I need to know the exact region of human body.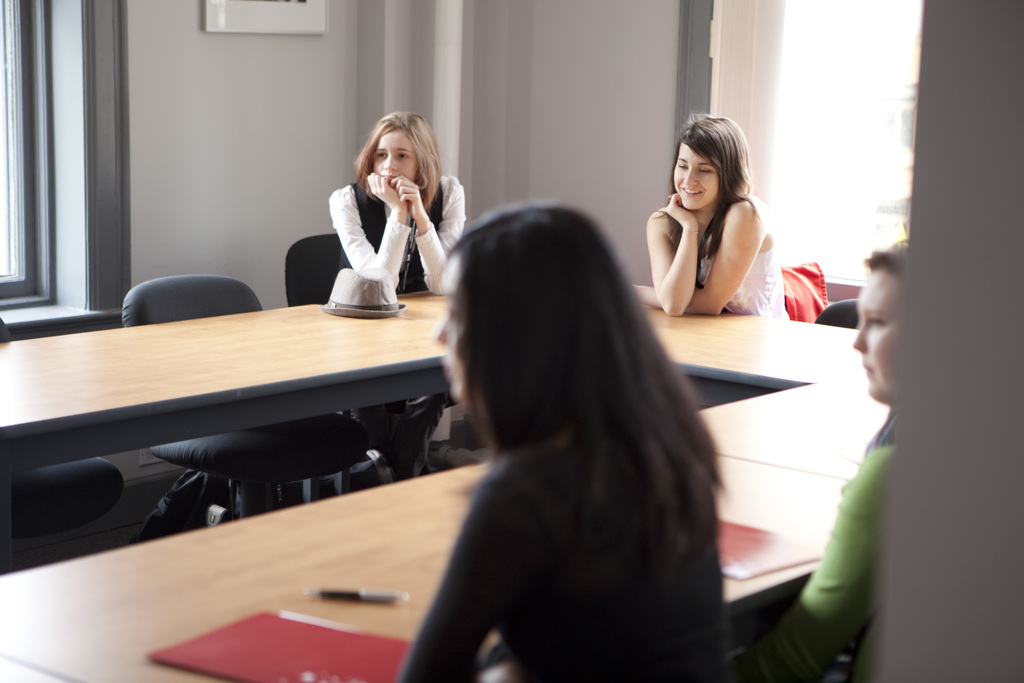
Region: (772, 411, 900, 682).
